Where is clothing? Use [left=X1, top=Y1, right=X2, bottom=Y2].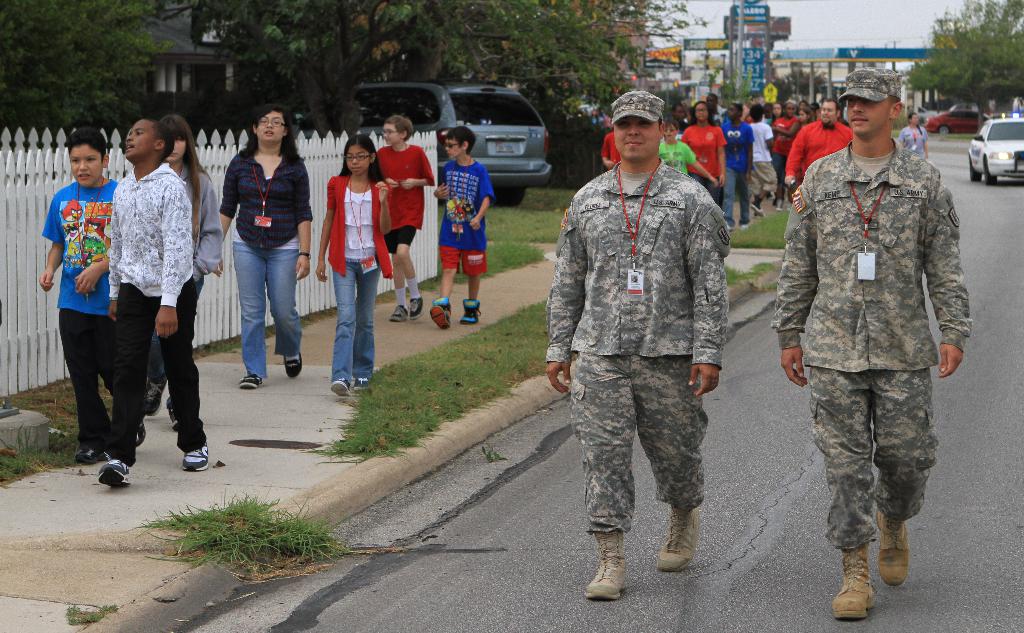
[left=659, top=135, right=698, bottom=165].
